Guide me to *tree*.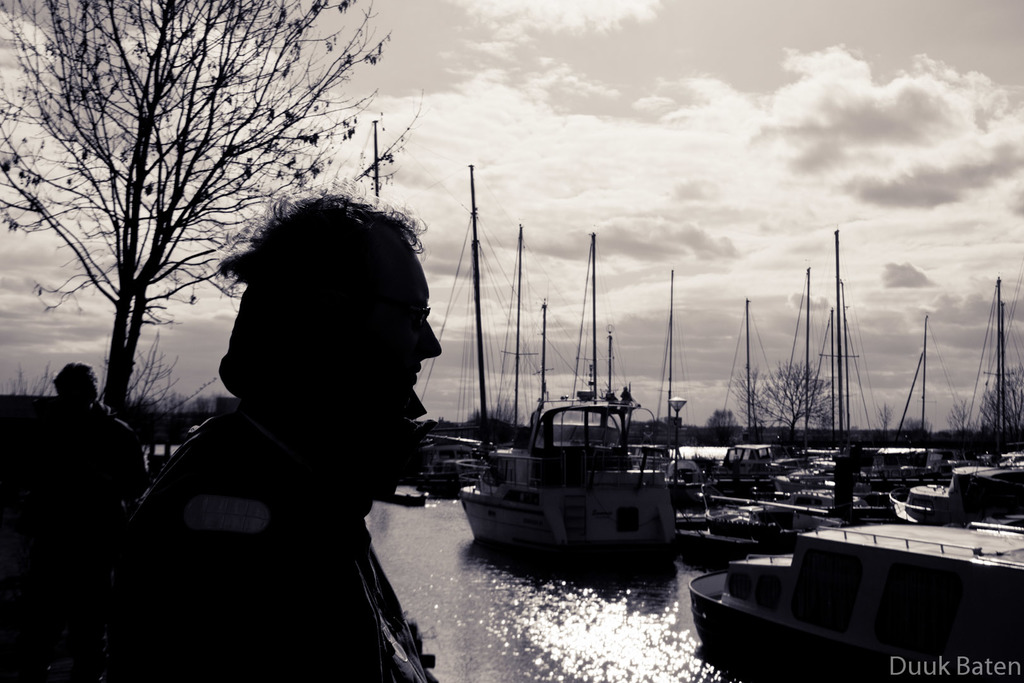
Guidance: [876,398,899,428].
